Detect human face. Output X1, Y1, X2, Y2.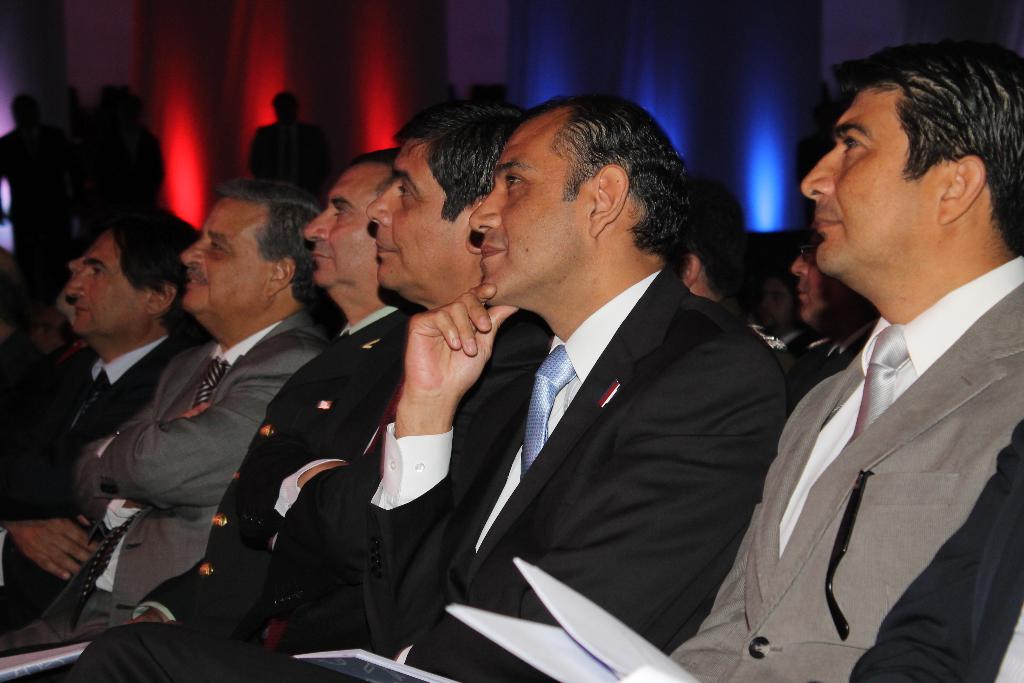
180, 201, 268, 311.
